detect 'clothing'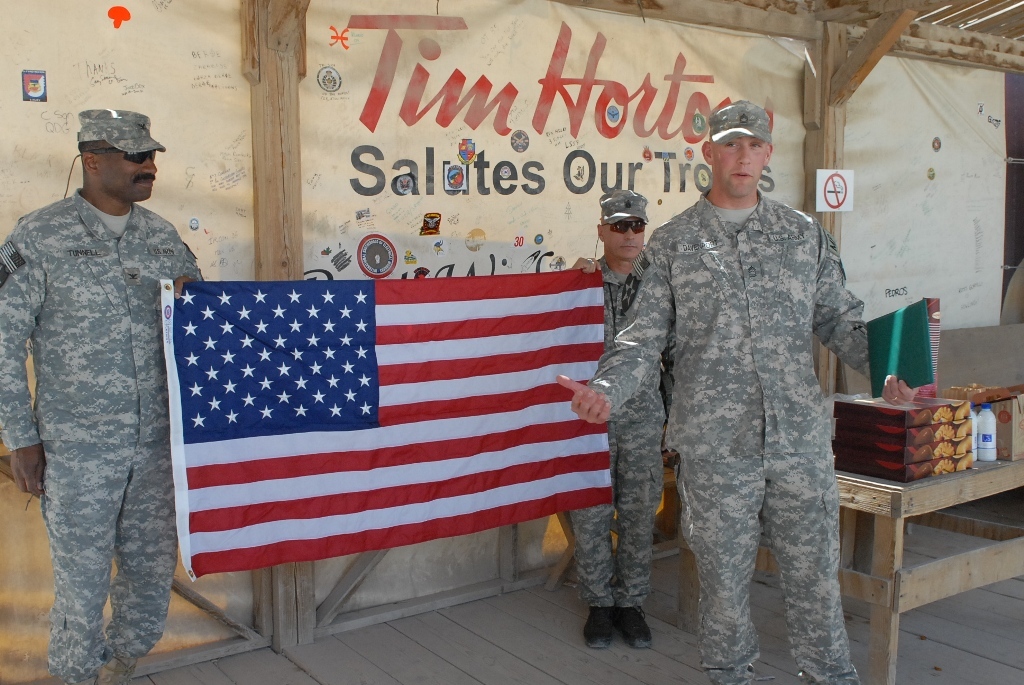
crop(0, 192, 200, 452)
